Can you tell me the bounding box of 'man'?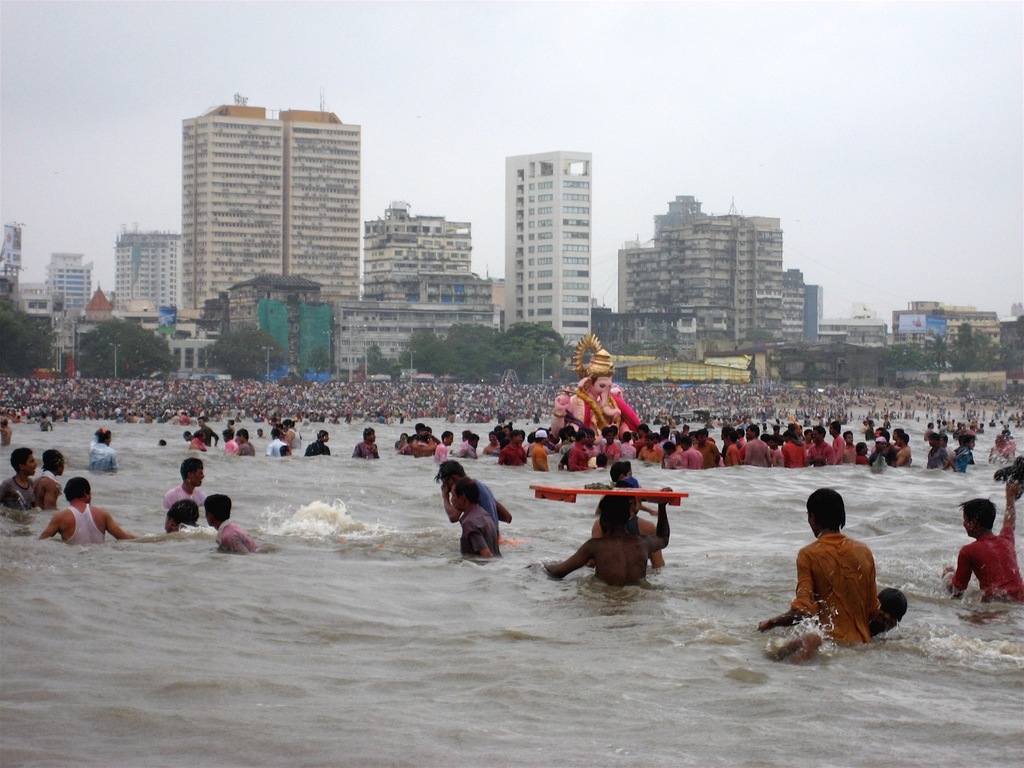
458 480 498 562.
